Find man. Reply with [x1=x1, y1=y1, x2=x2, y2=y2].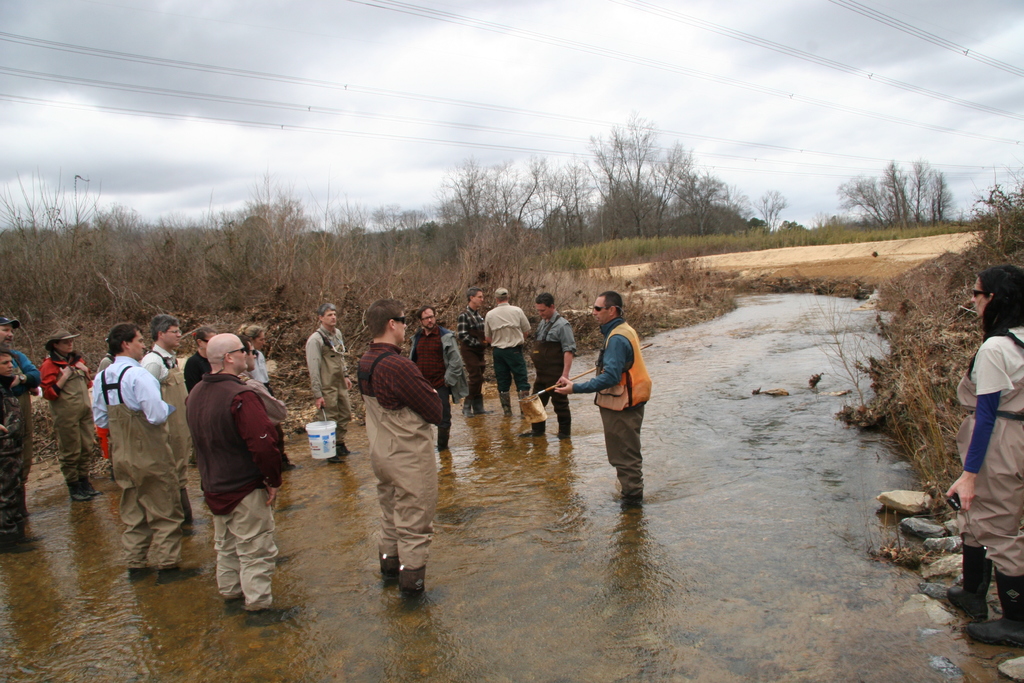
[x1=456, y1=286, x2=488, y2=415].
